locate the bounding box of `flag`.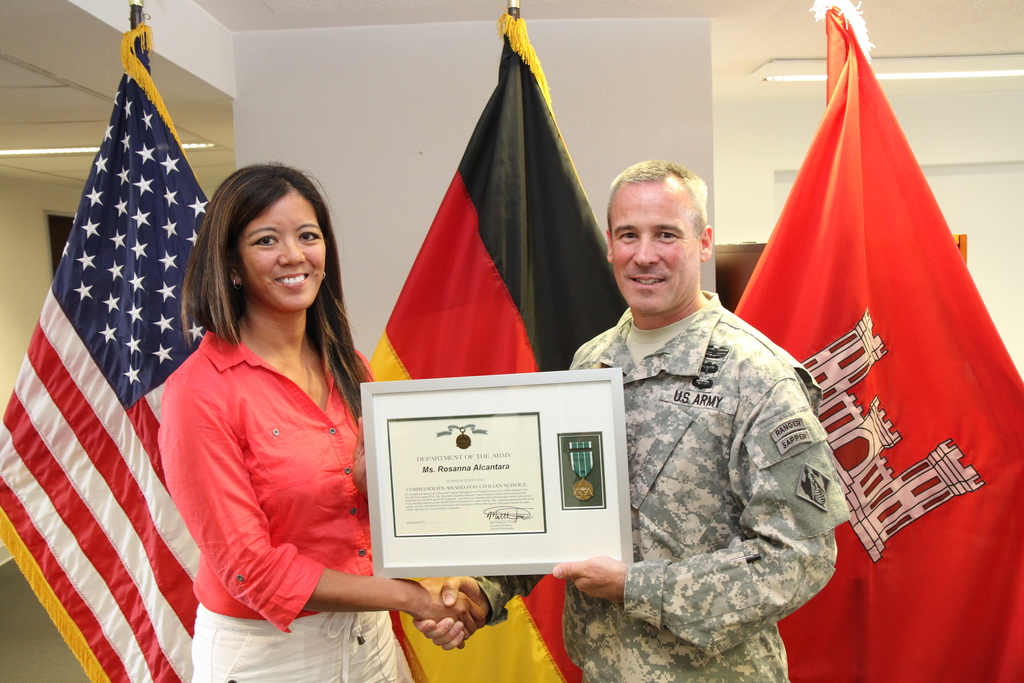
Bounding box: select_region(358, 8, 636, 682).
